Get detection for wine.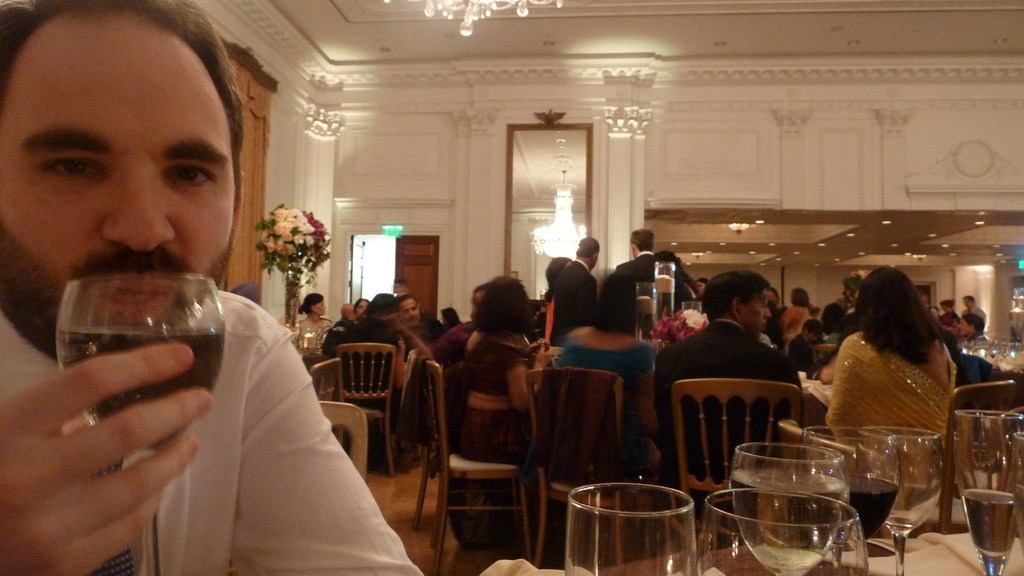
Detection: bbox(56, 324, 225, 434).
